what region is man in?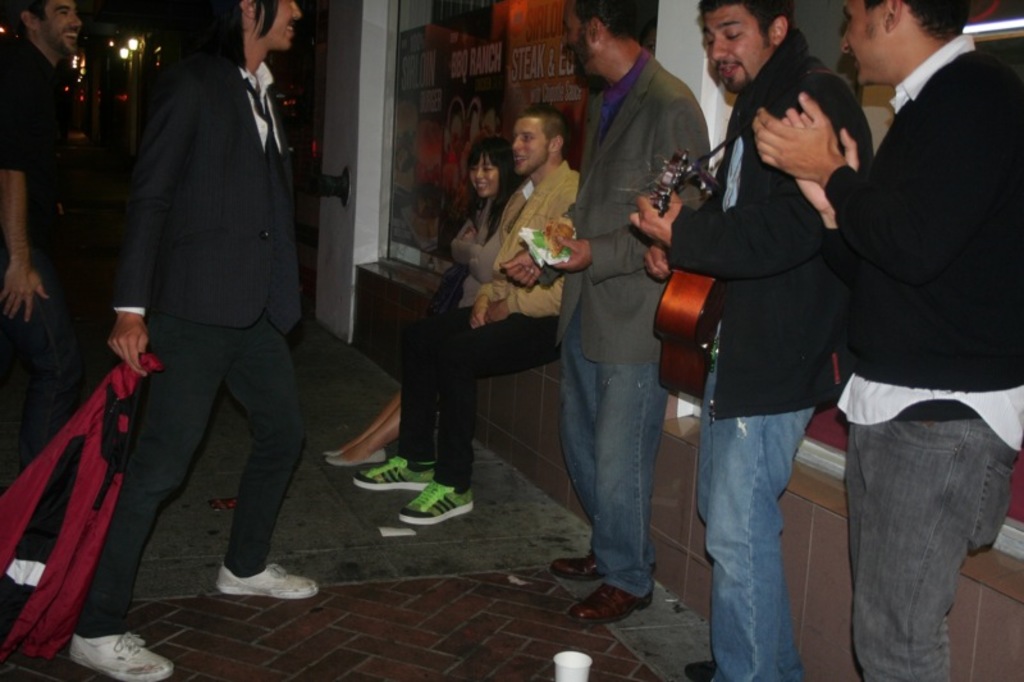
{"left": 347, "top": 105, "right": 589, "bottom": 512}.
